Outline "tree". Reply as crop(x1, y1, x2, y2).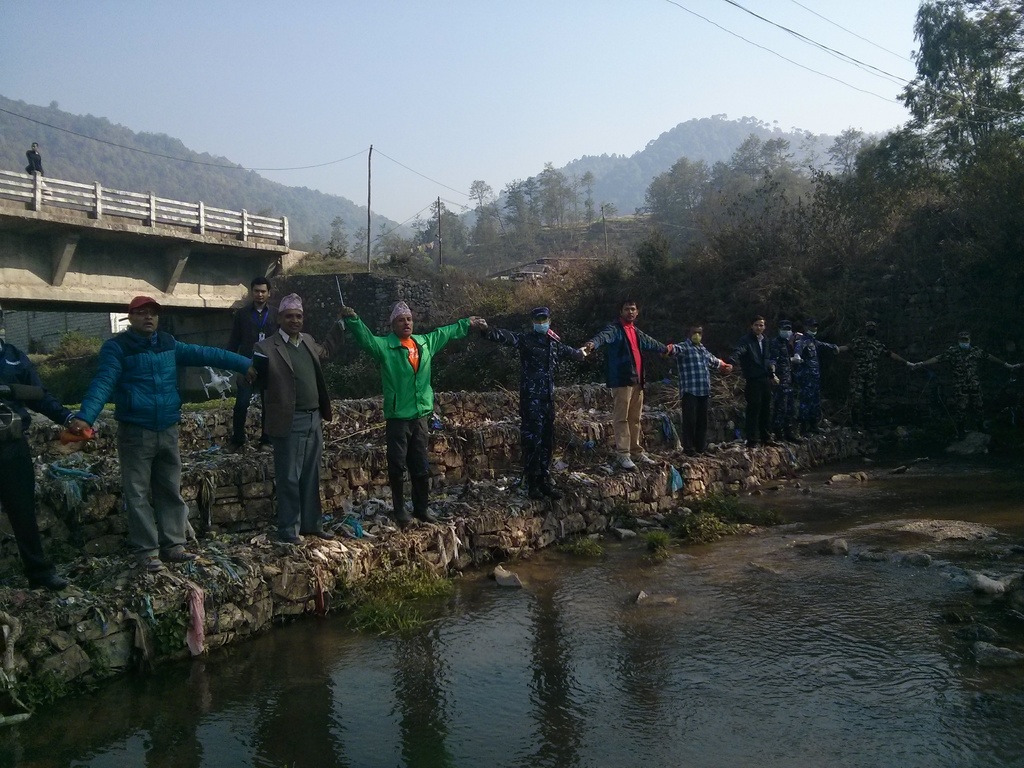
crop(842, 0, 1023, 411).
